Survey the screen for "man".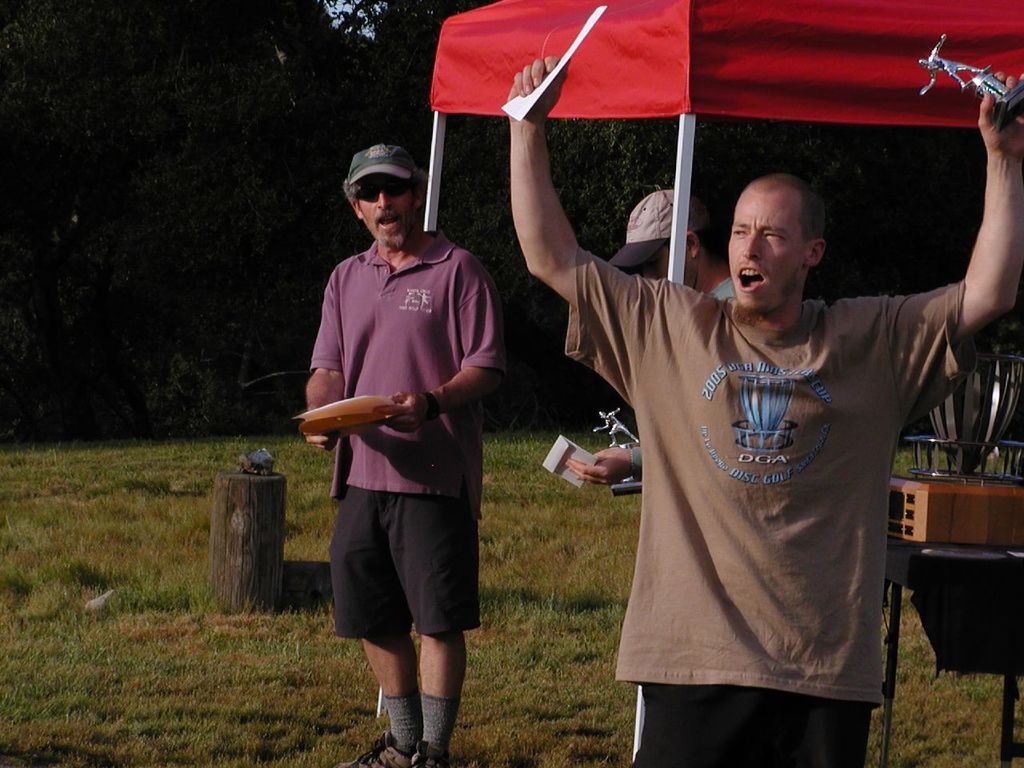
Survey found: [x1=562, y1=185, x2=737, y2=762].
